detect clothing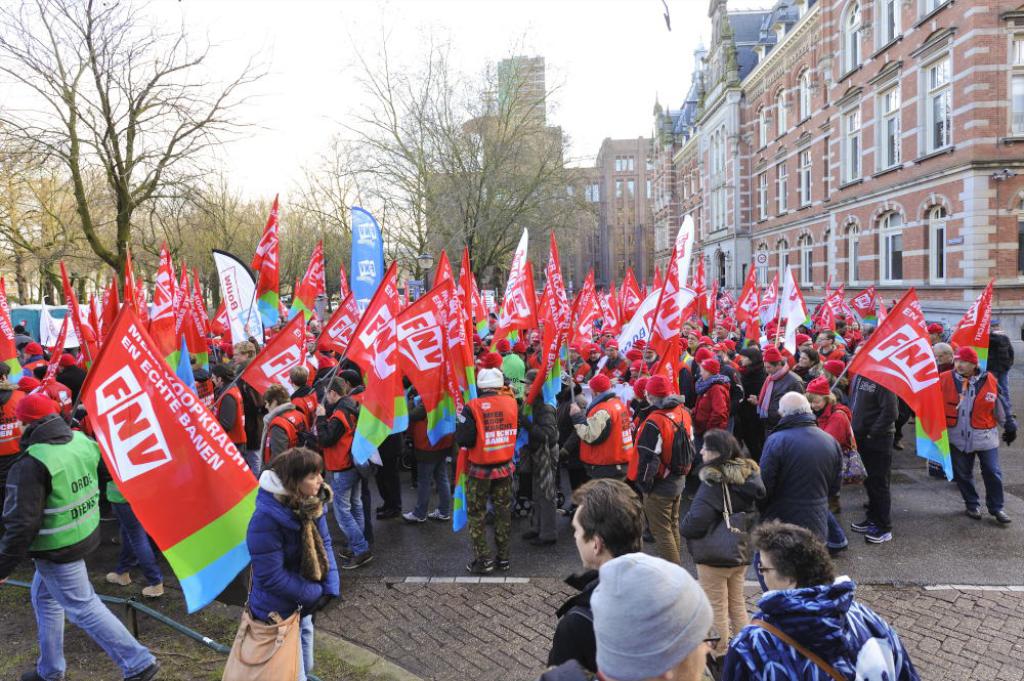
[940,368,1014,509]
